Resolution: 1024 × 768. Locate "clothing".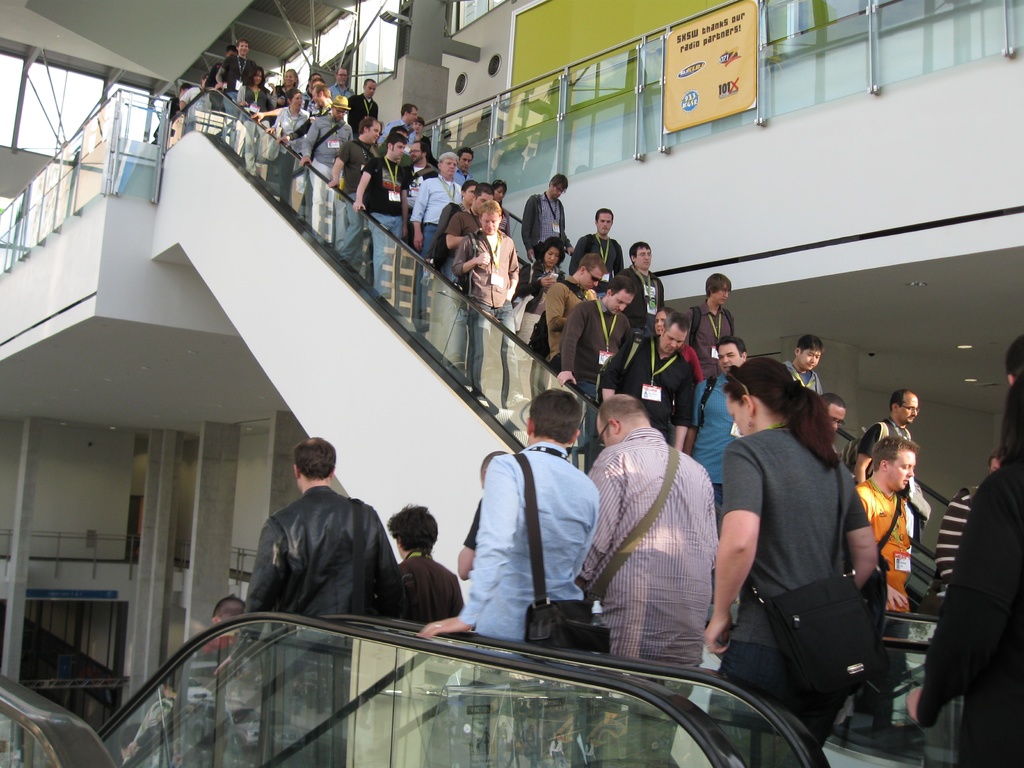
[x1=589, y1=429, x2=721, y2=767].
